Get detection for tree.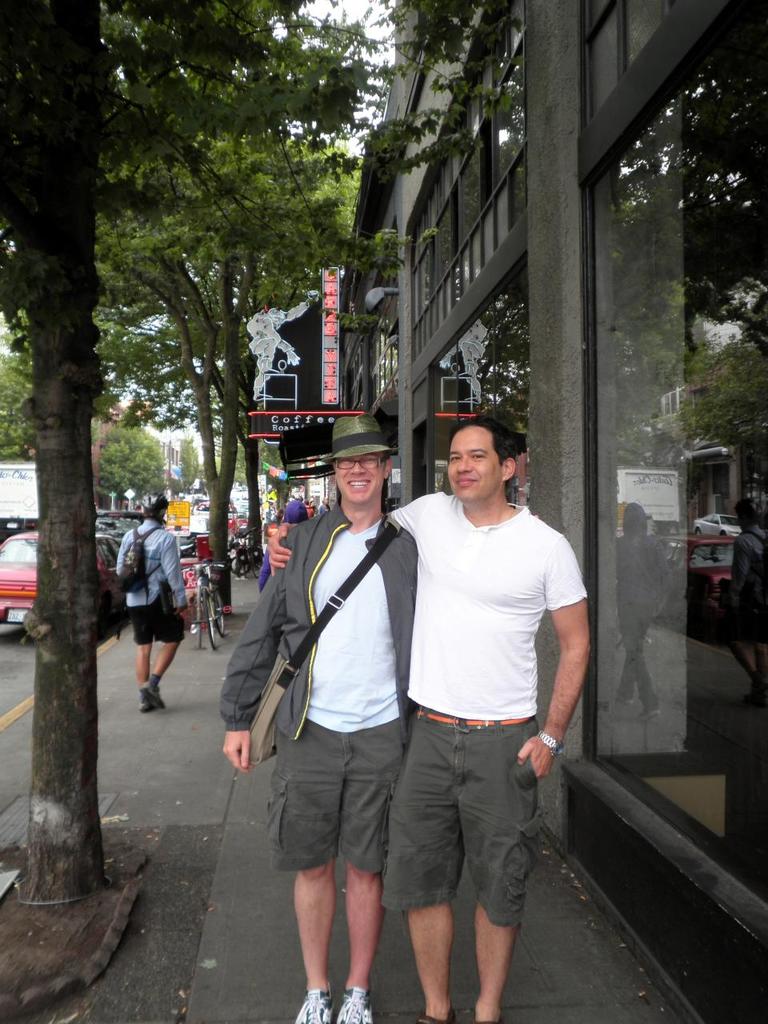
Detection: 0, 0, 484, 898.
